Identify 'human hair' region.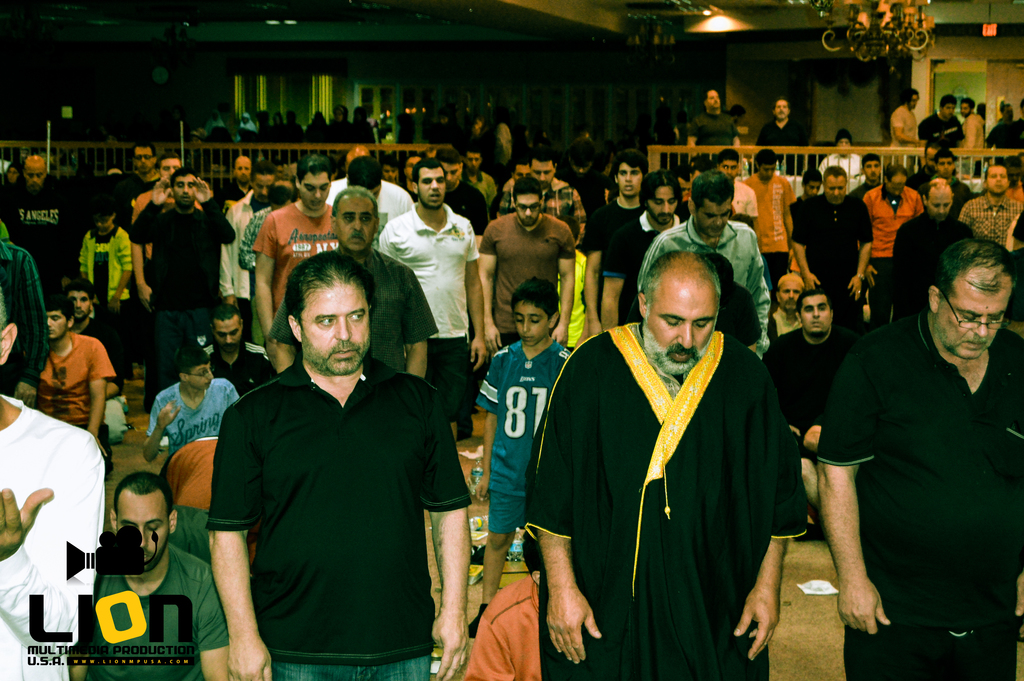
Region: select_region(510, 277, 560, 320).
